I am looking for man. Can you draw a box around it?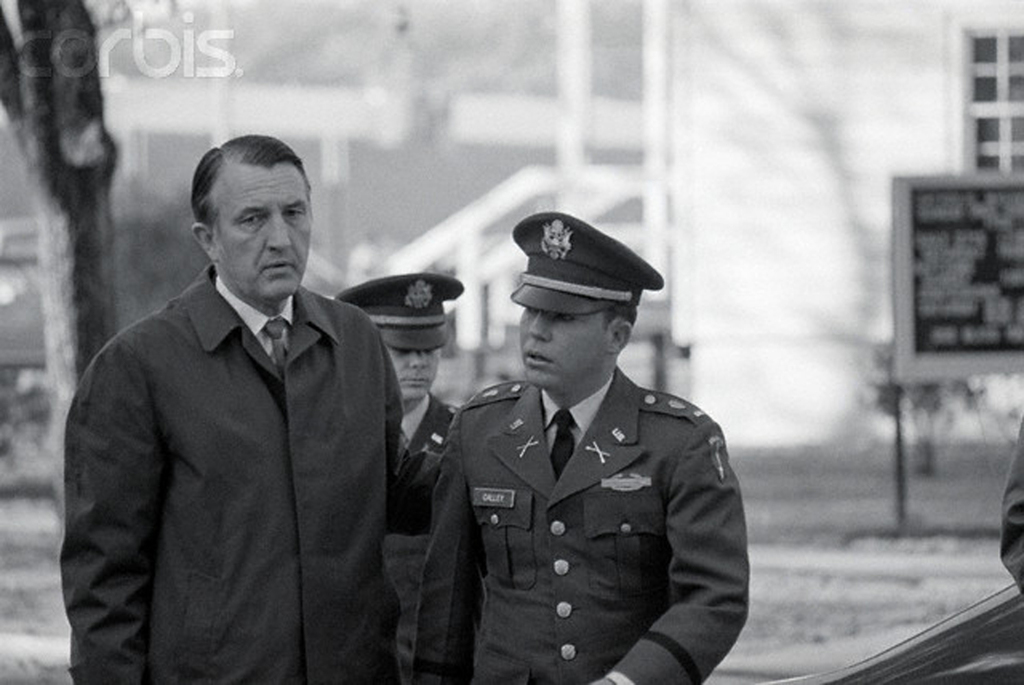
Sure, the bounding box is (left=348, top=269, right=473, bottom=683).
